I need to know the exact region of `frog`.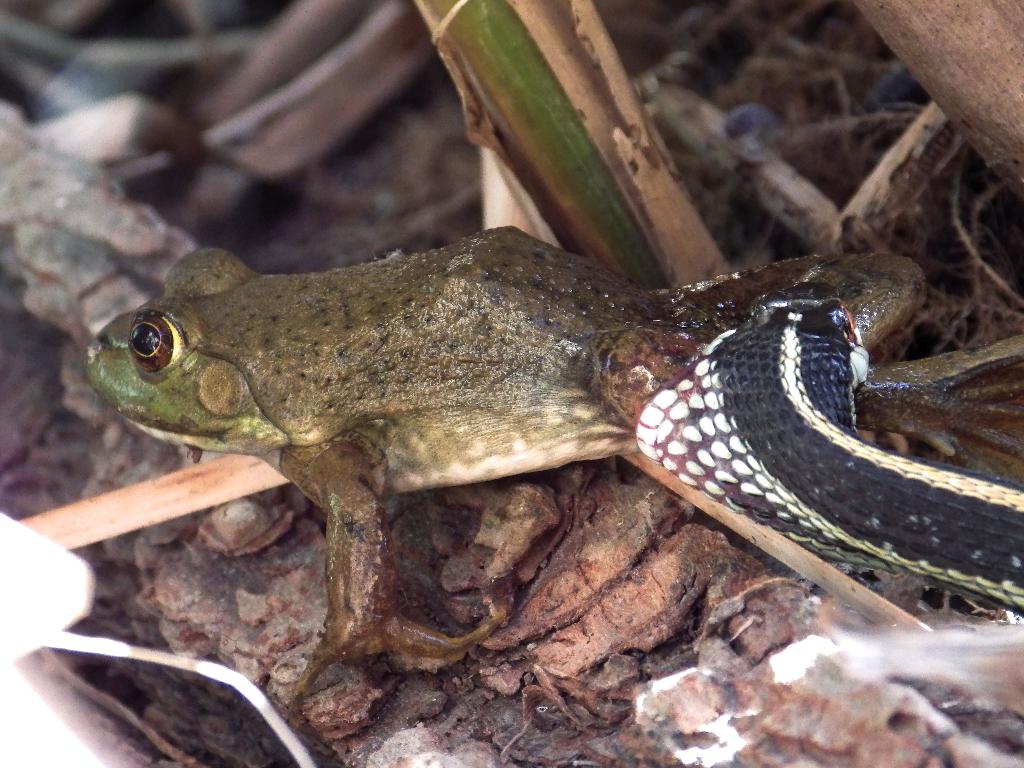
Region: box=[84, 221, 923, 723].
